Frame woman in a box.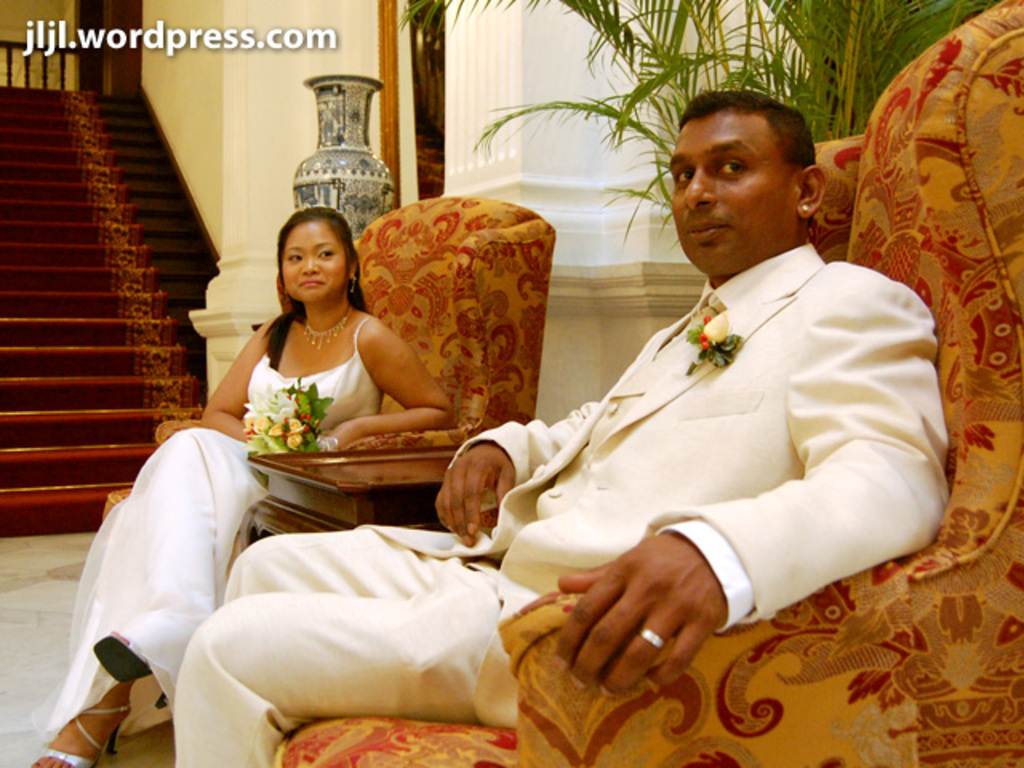
[22,206,470,766].
